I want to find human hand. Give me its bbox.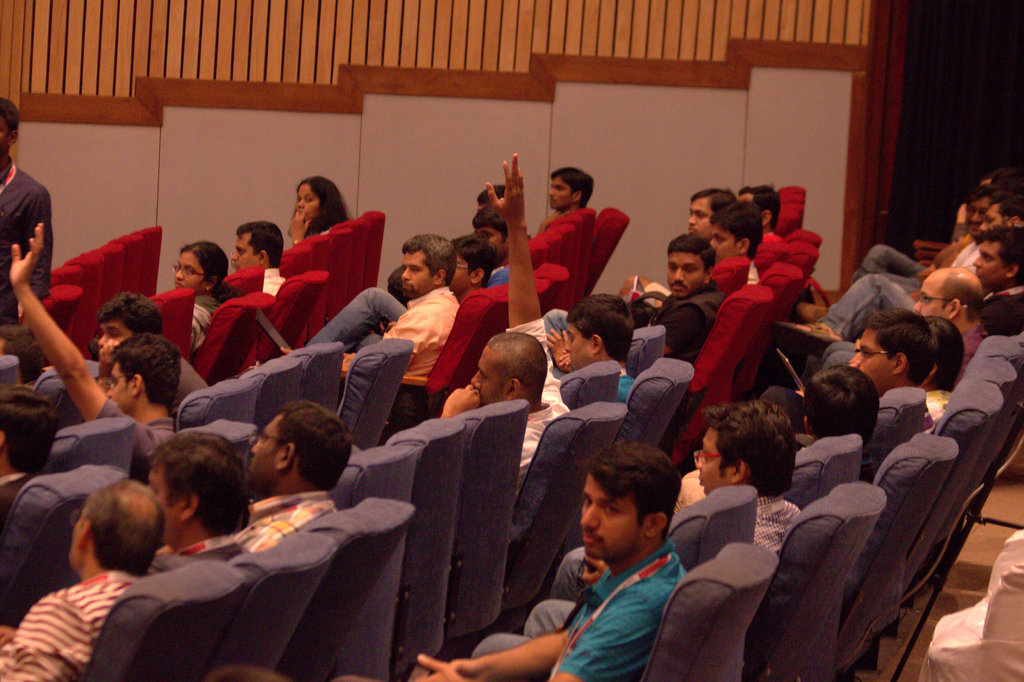
l=8, t=220, r=45, b=292.
